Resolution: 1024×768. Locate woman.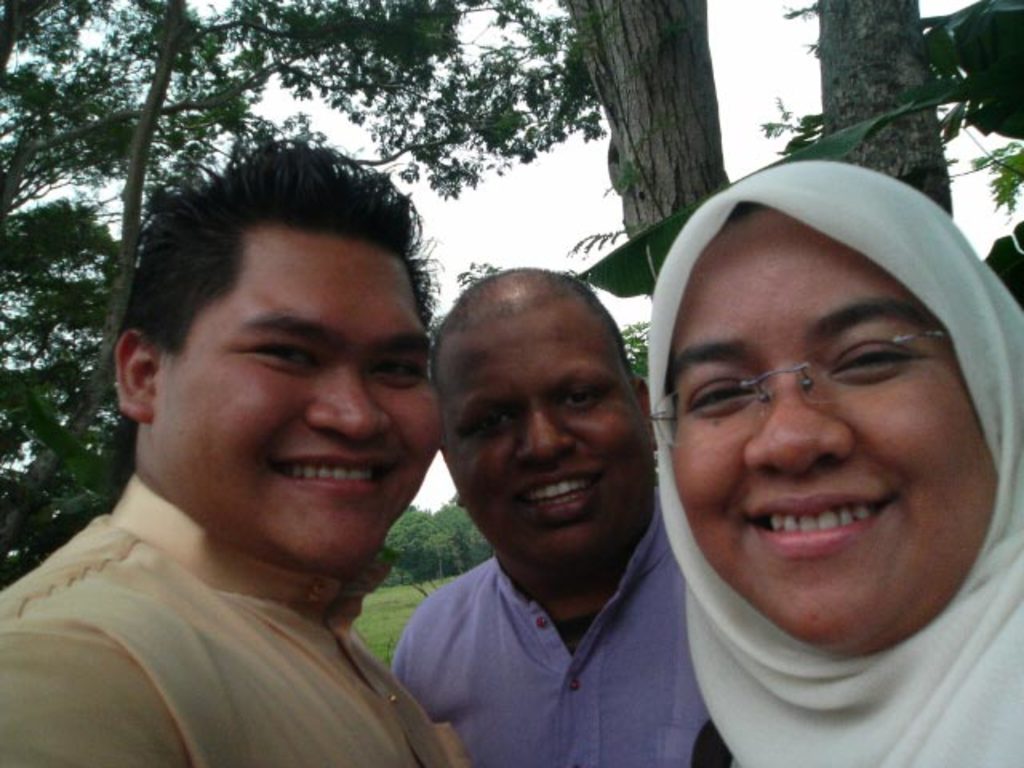
bbox=(584, 173, 1023, 767).
